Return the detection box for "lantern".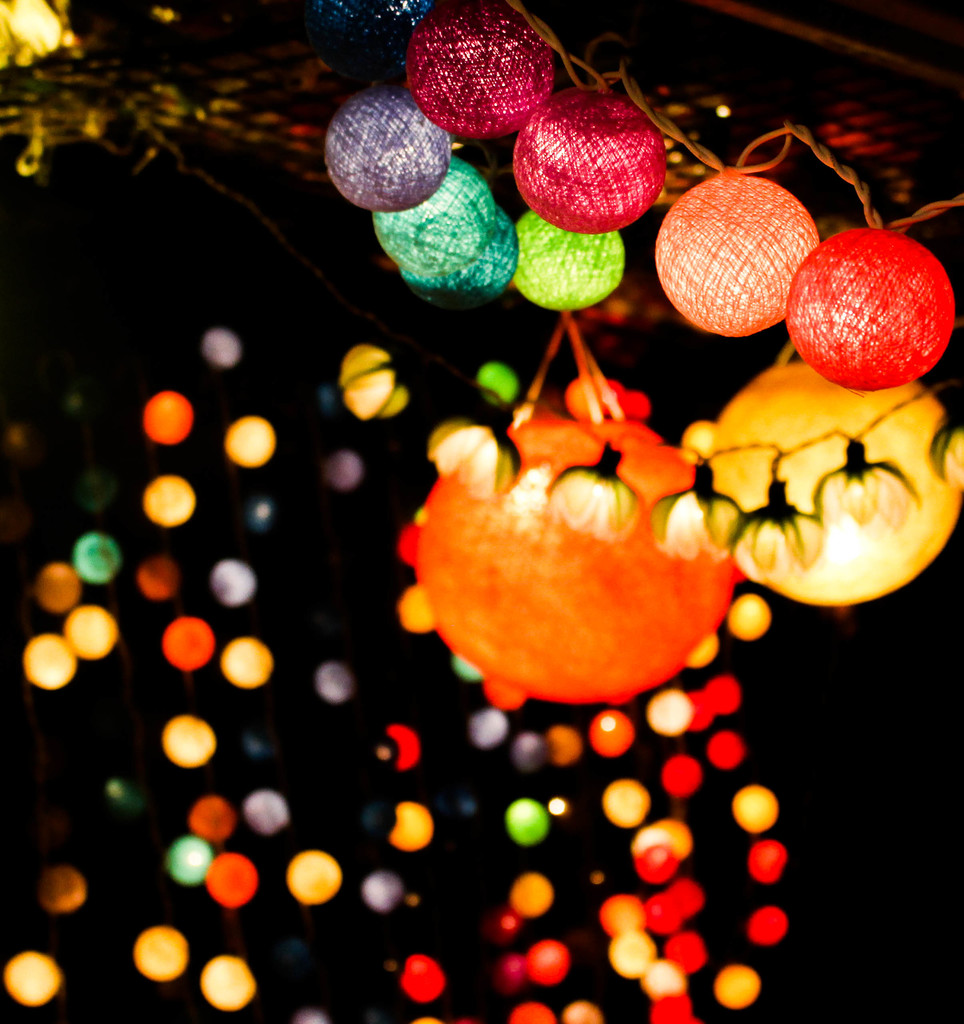
<box>510,737,549,772</box>.
